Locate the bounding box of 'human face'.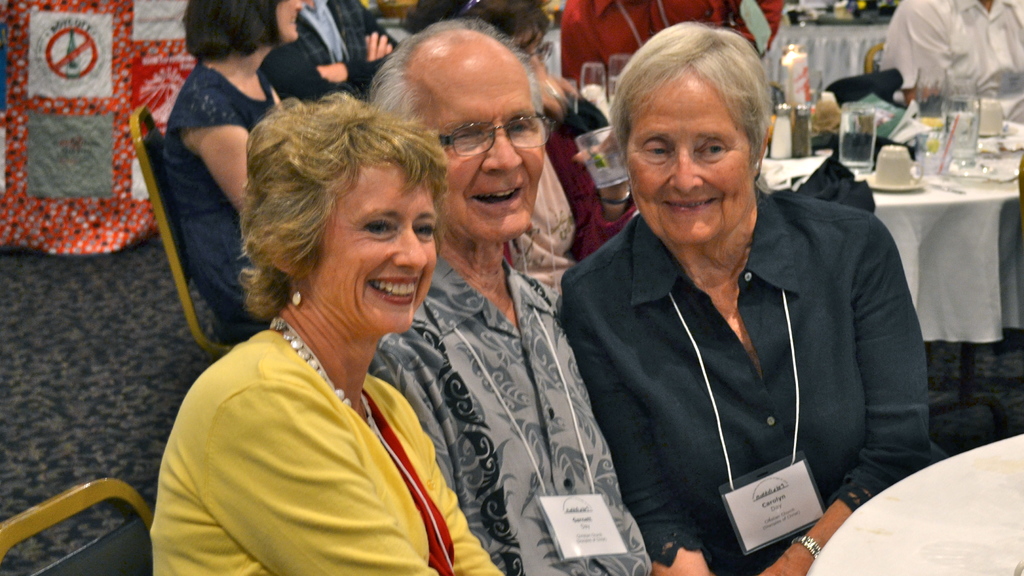
Bounding box: x1=278, y1=0, x2=303, y2=35.
